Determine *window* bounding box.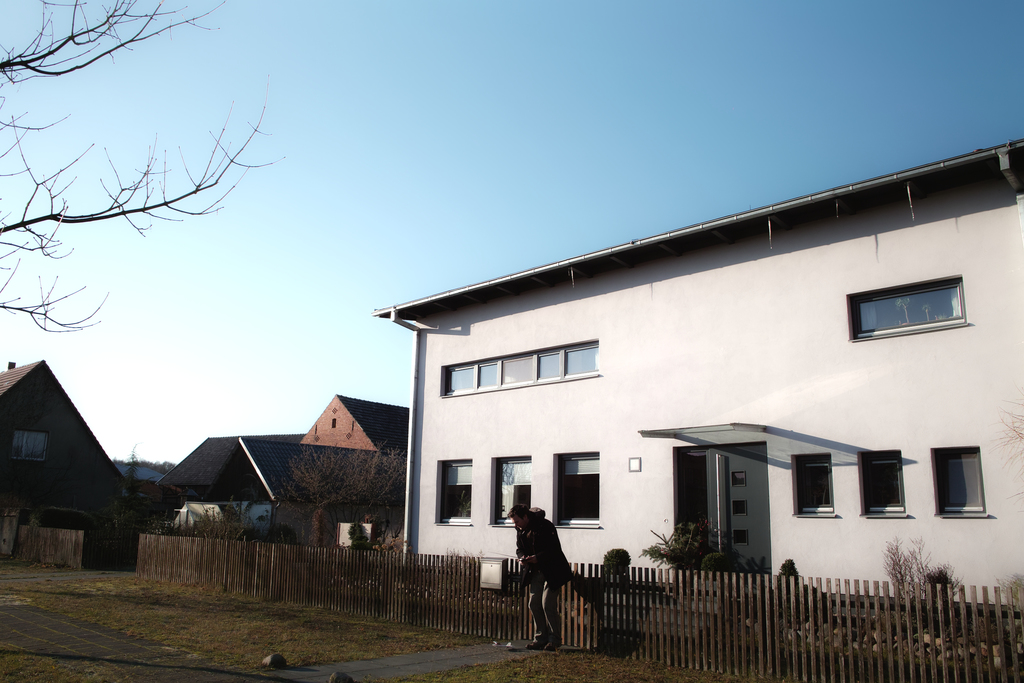
Determined: 436,458,473,524.
